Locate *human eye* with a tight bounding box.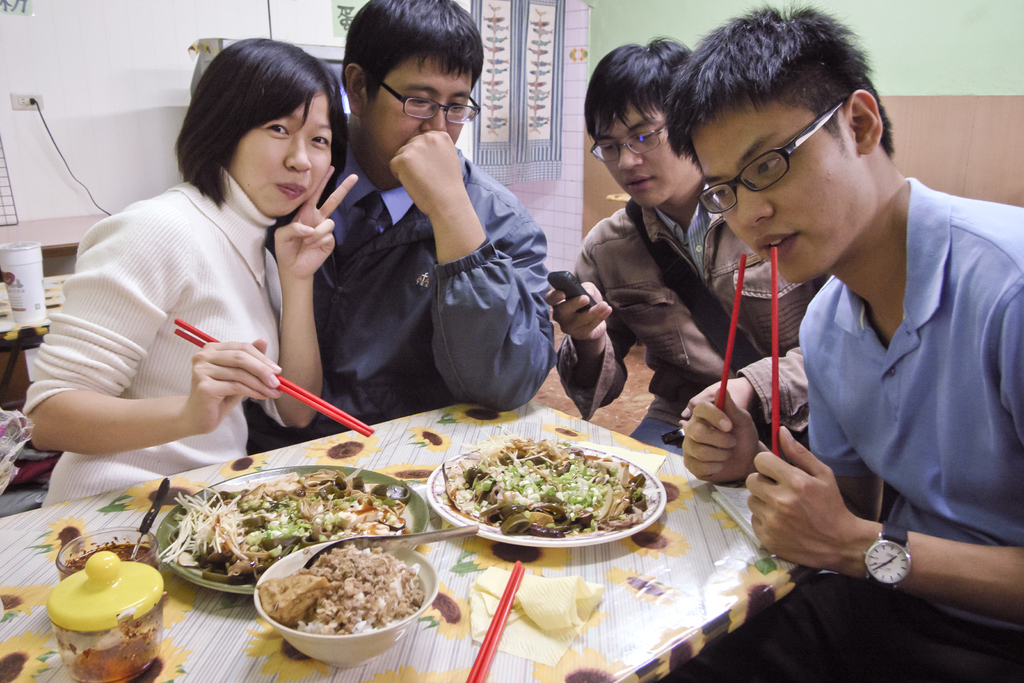
Rect(755, 156, 776, 173).
